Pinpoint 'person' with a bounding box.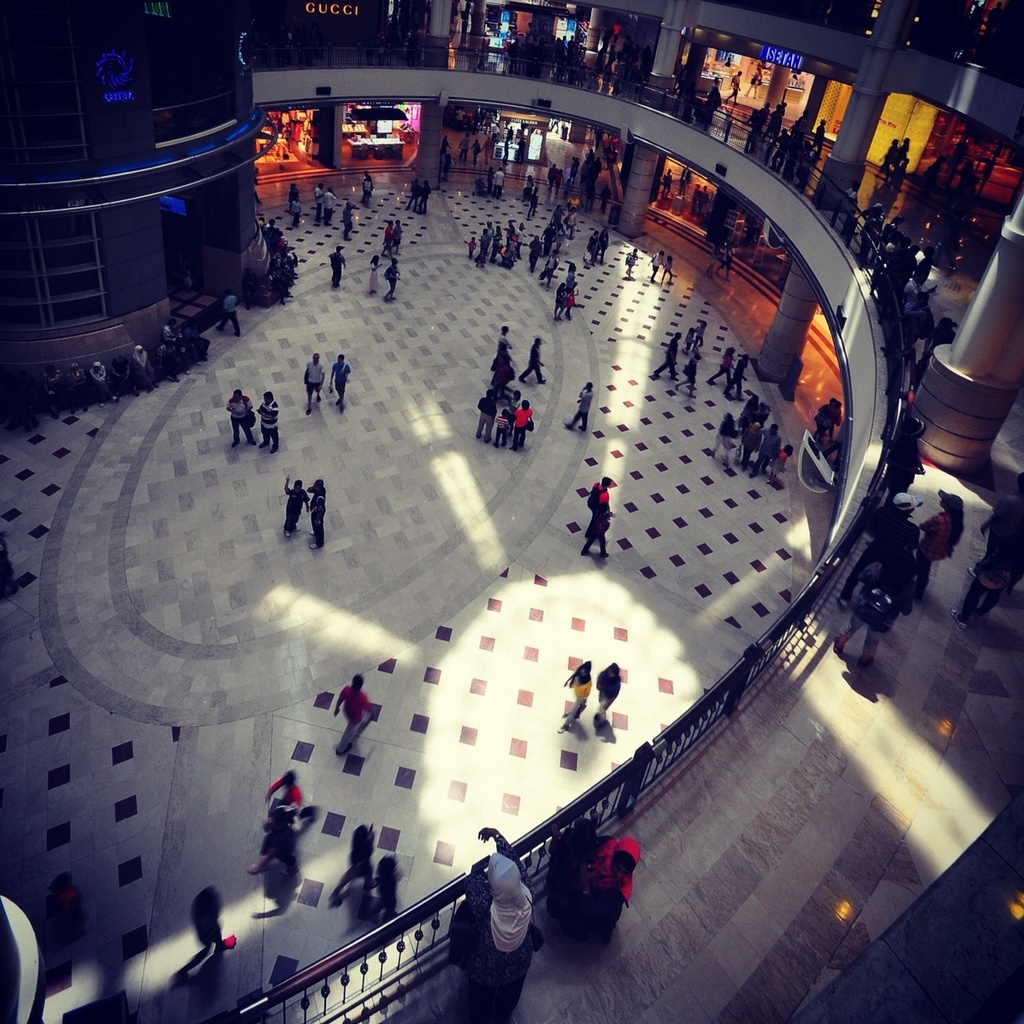
BBox(512, 401, 535, 452).
